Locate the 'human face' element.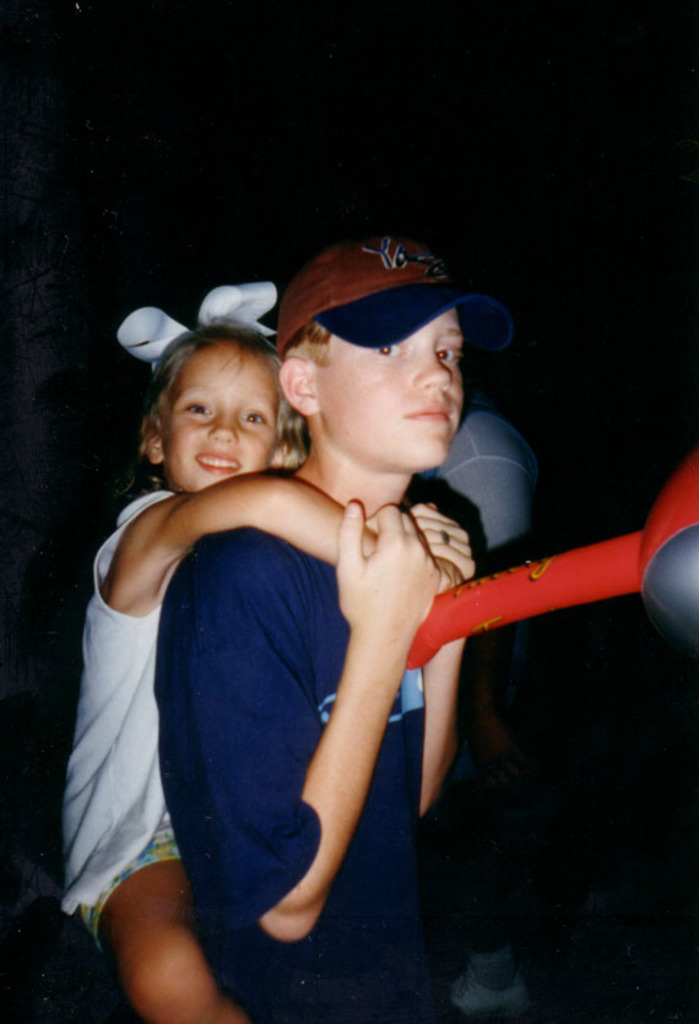
Element bbox: <region>311, 308, 467, 472</region>.
